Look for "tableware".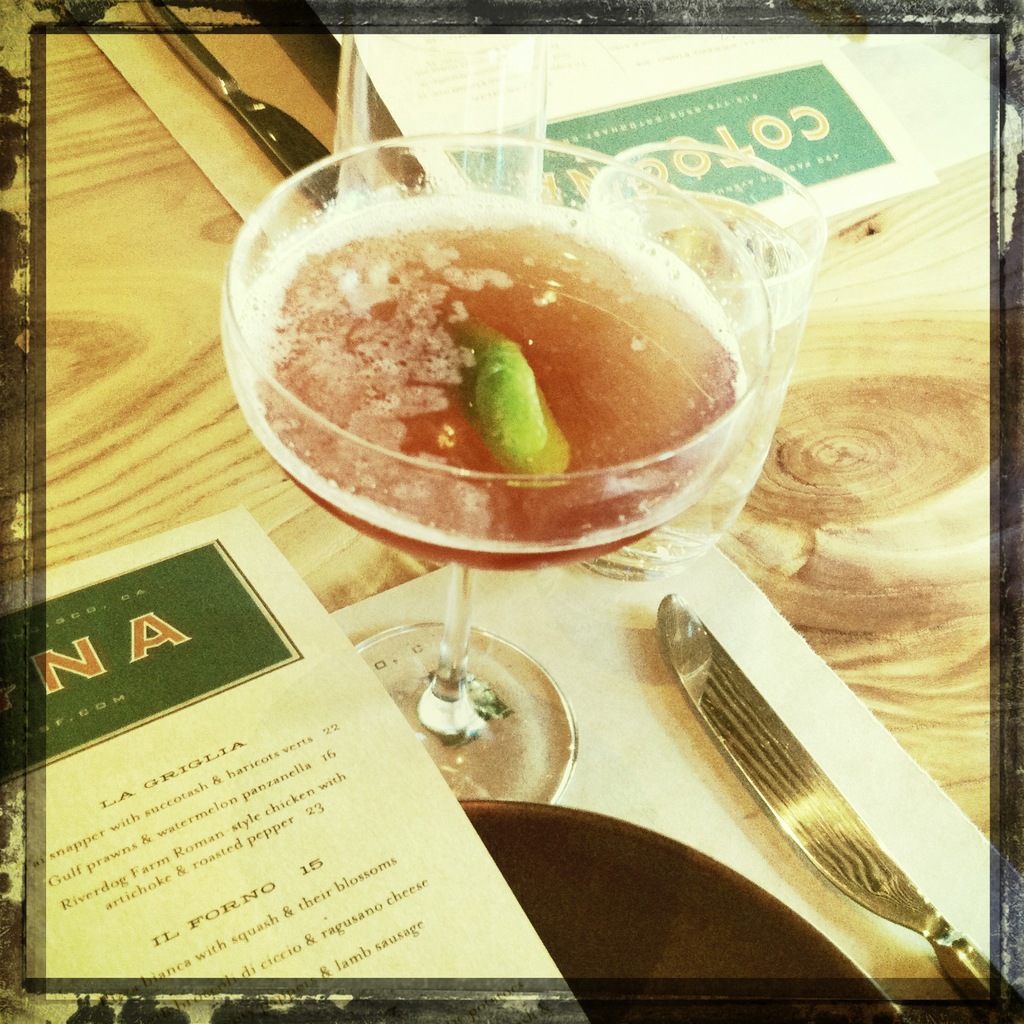
Found: {"x1": 218, "y1": 78, "x2": 342, "y2": 213}.
